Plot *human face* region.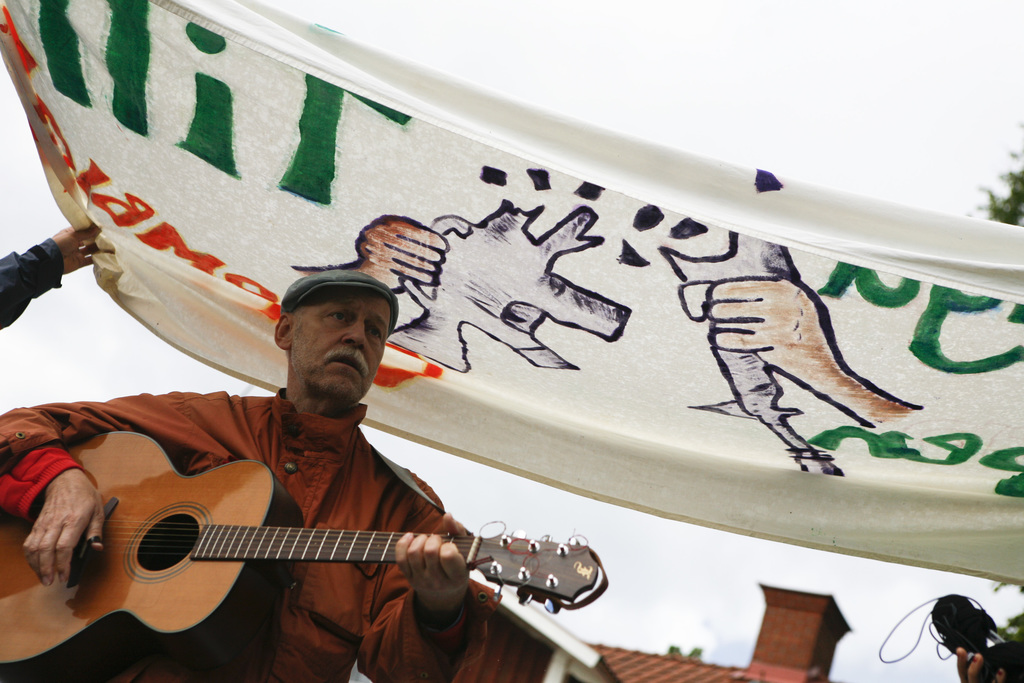
Plotted at 289/287/391/400.
